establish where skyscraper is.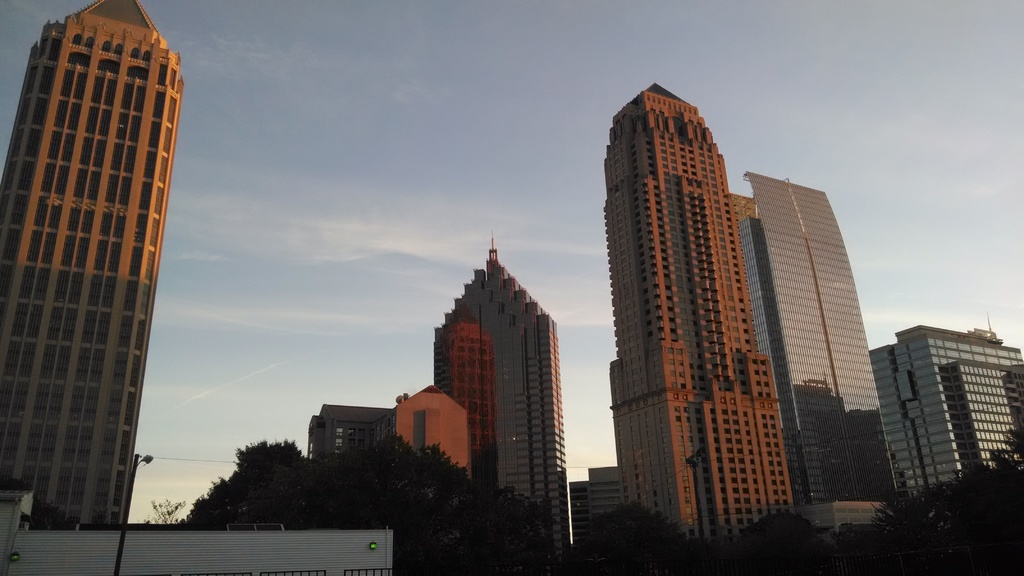
Established at crop(424, 248, 577, 549).
